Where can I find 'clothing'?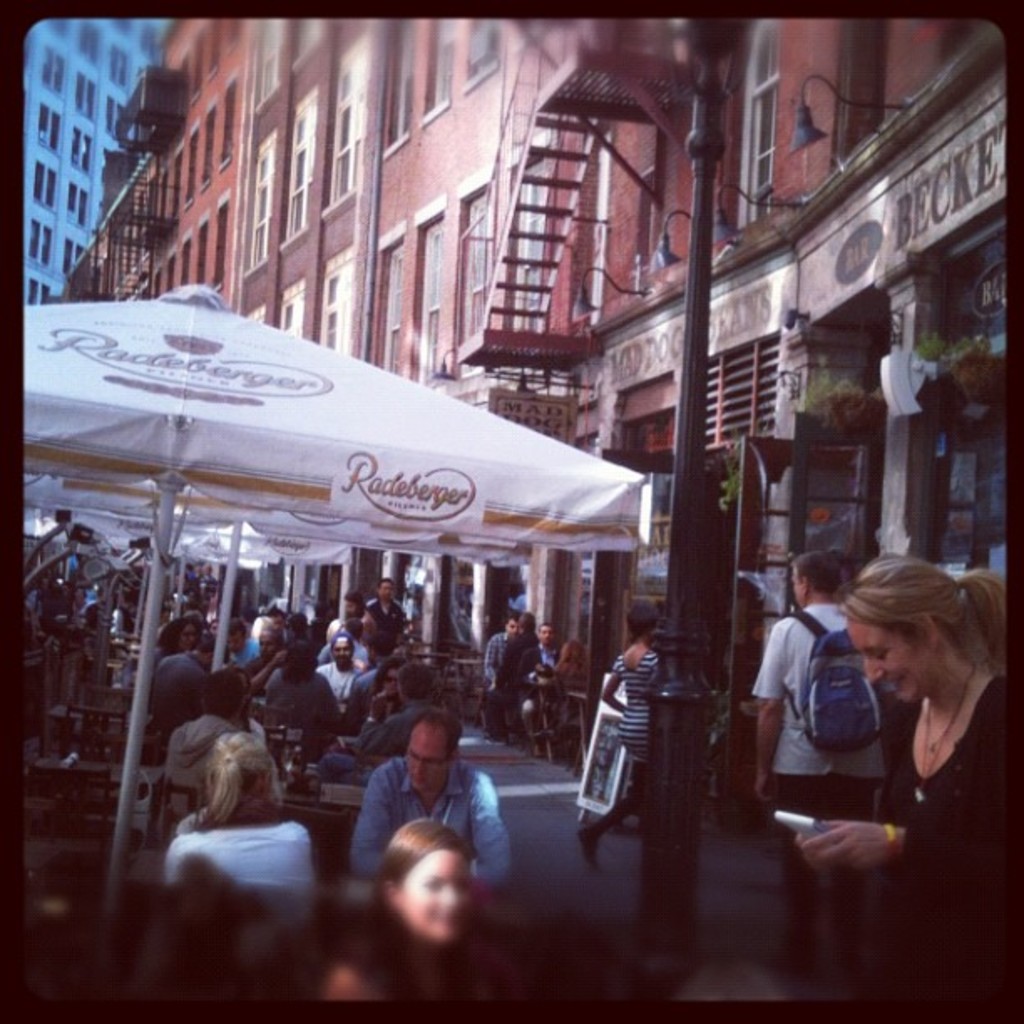
You can find it at rect(361, 601, 402, 651).
